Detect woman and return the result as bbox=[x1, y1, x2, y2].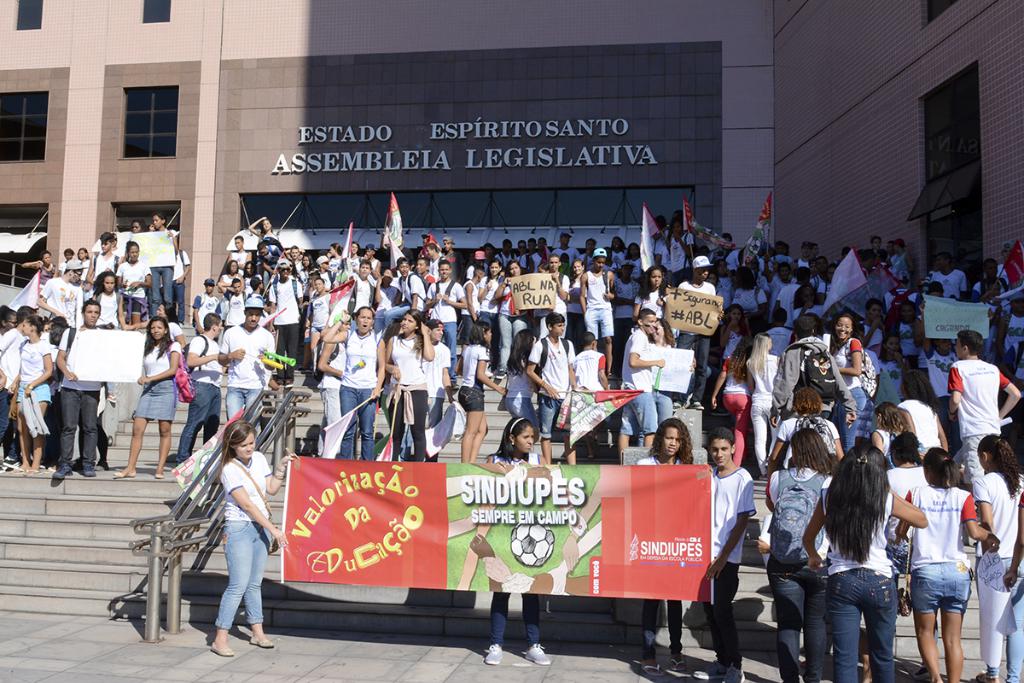
bbox=[611, 242, 620, 270].
